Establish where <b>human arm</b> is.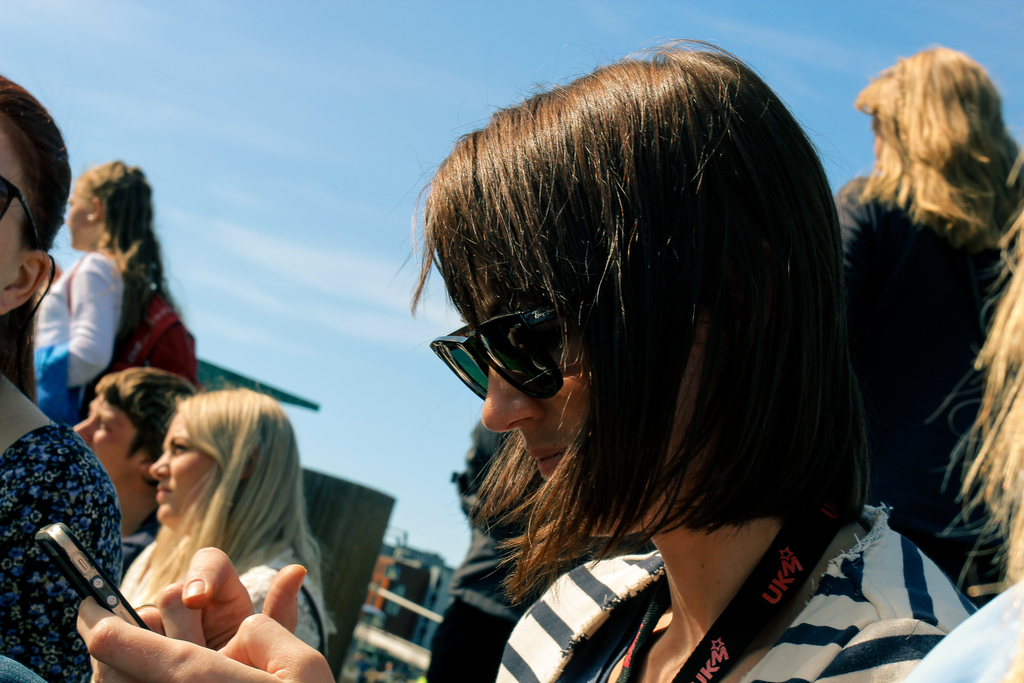
Established at 0, 426, 130, 682.
